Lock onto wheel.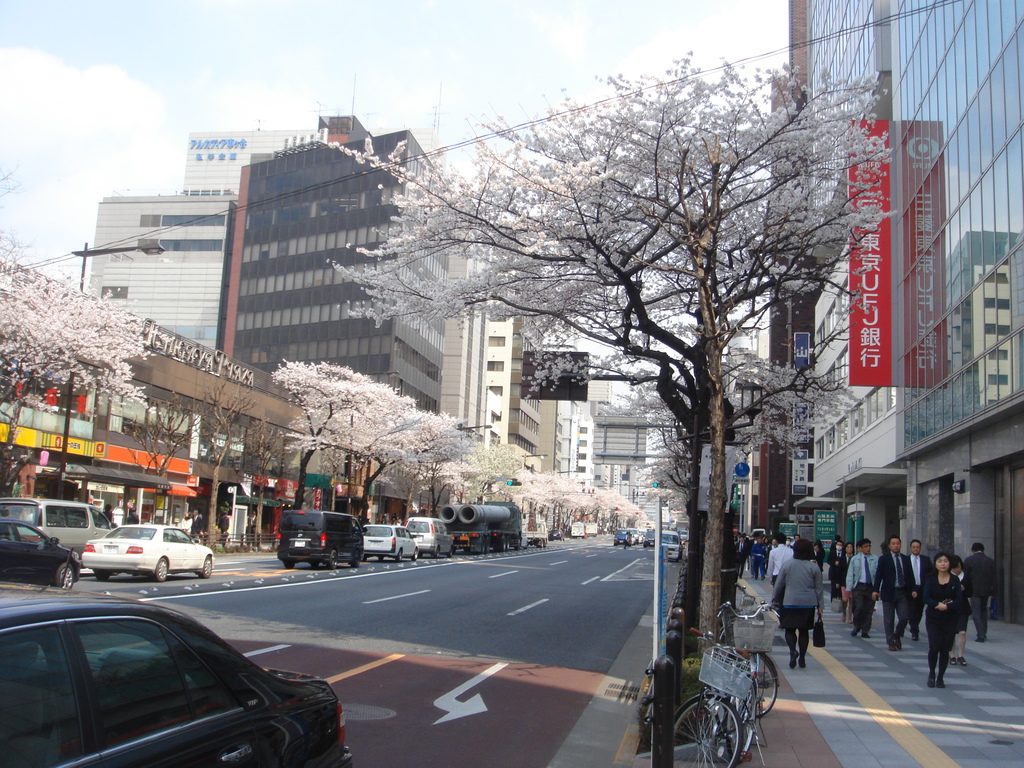
Locked: [540,537,549,548].
